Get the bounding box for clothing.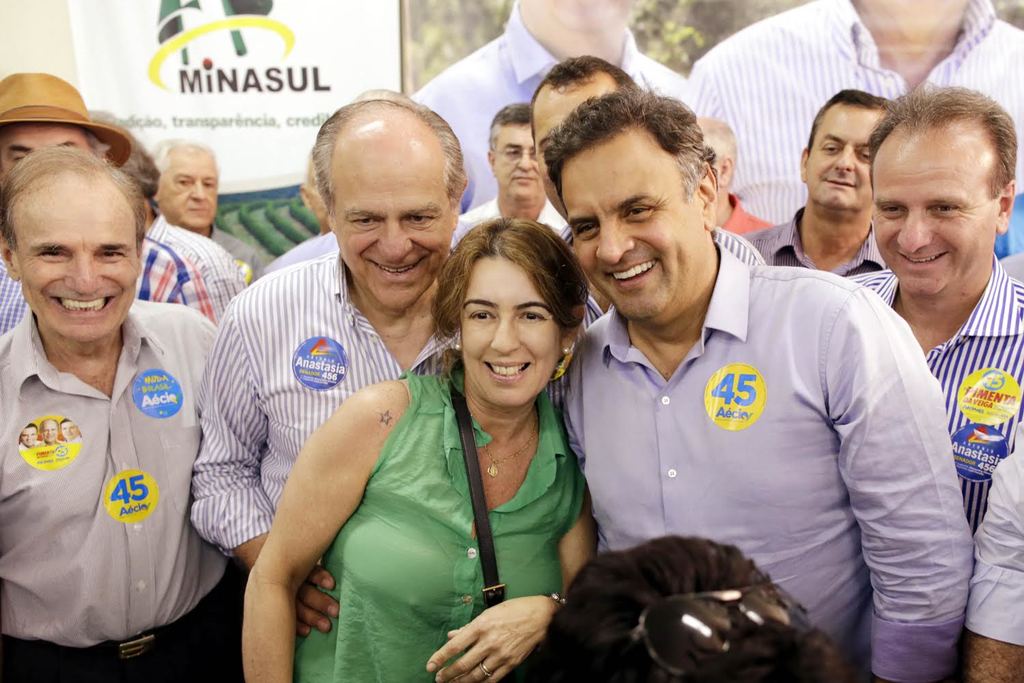
Rect(188, 250, 466, 554).
